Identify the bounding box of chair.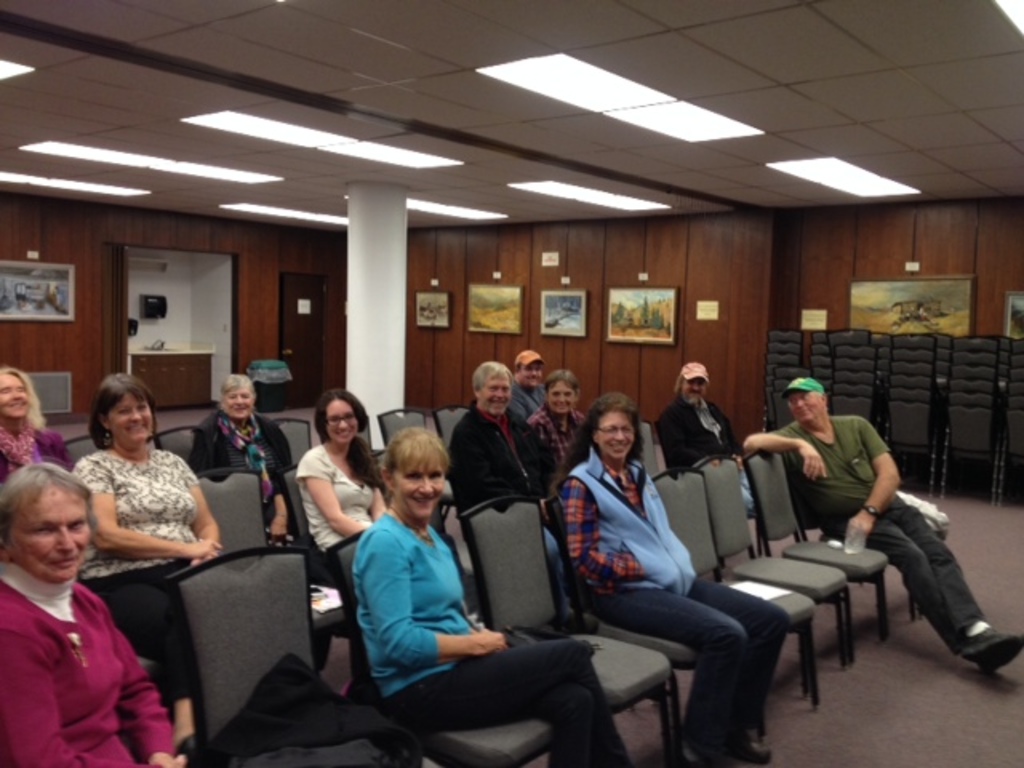
Rect(178, 550, 435, 766).
